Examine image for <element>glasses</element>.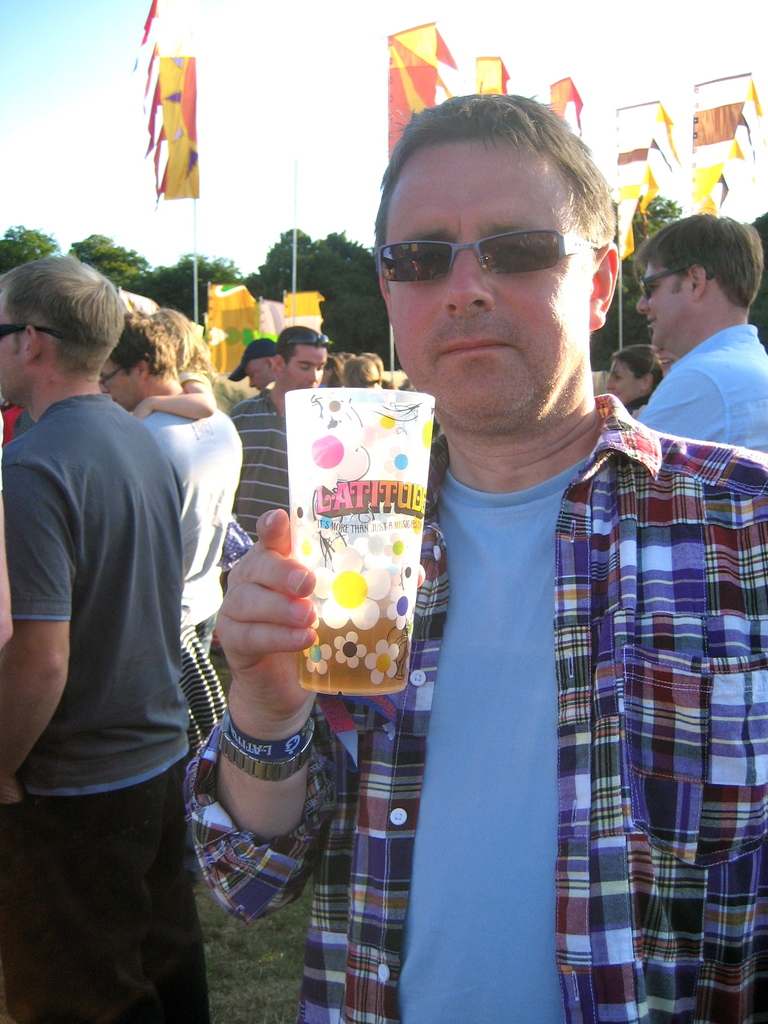
Examination result: BBox(403, 201, 602, 273).
